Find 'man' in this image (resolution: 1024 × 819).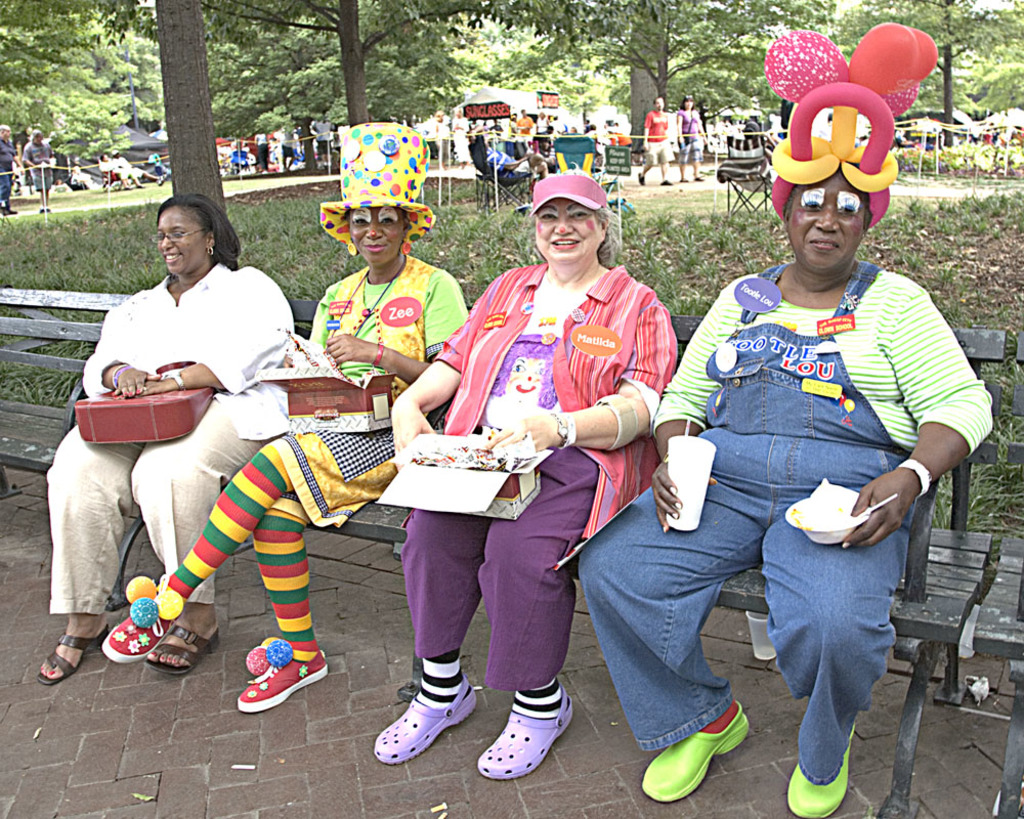
{"x1": 310, "y1": 111, "x2": 344, "y2": 165}.
